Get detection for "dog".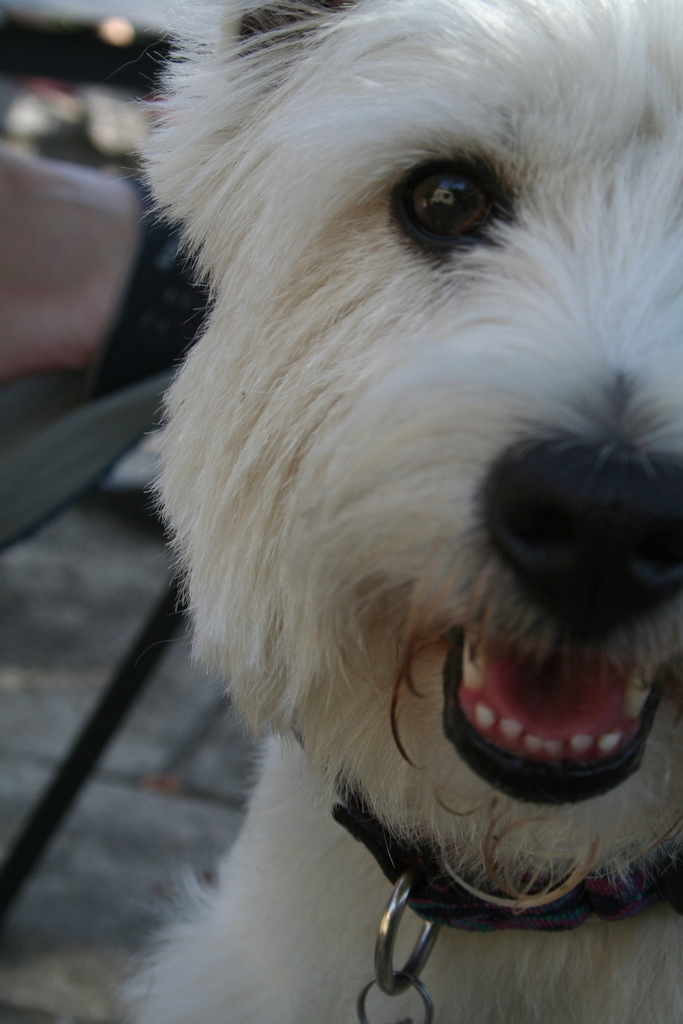
Detection: <bbox>122, 0, 682, 1023</bbox>.
